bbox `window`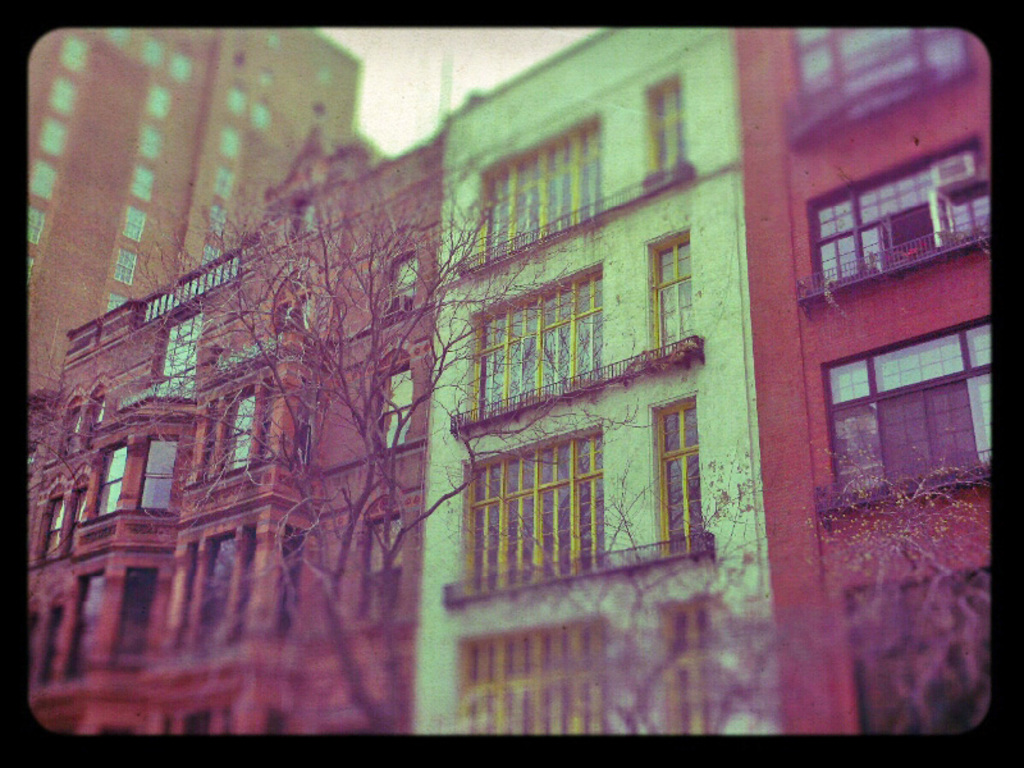
(26,553,142,690)
